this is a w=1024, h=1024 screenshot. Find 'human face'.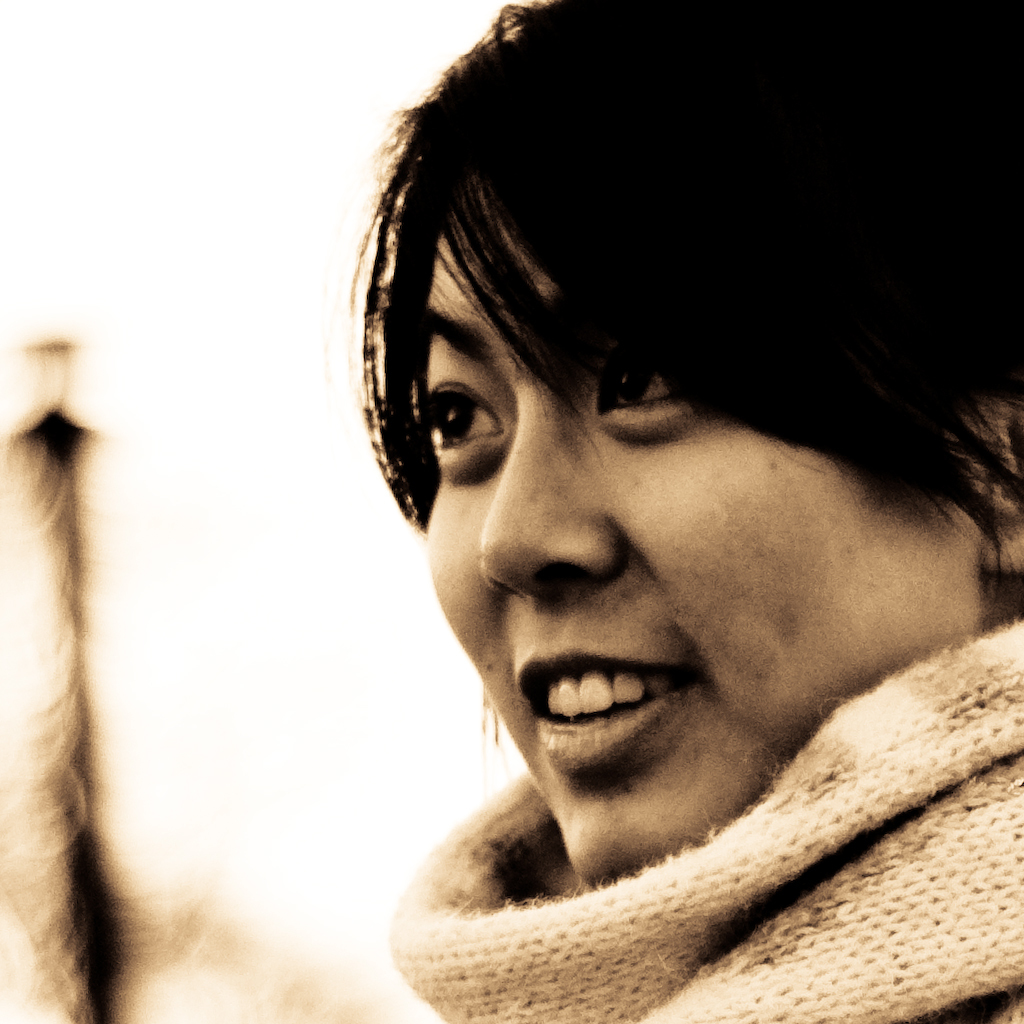
Bounding box: pyautogui.locateOnScreen(423, 174, 982, 884).
